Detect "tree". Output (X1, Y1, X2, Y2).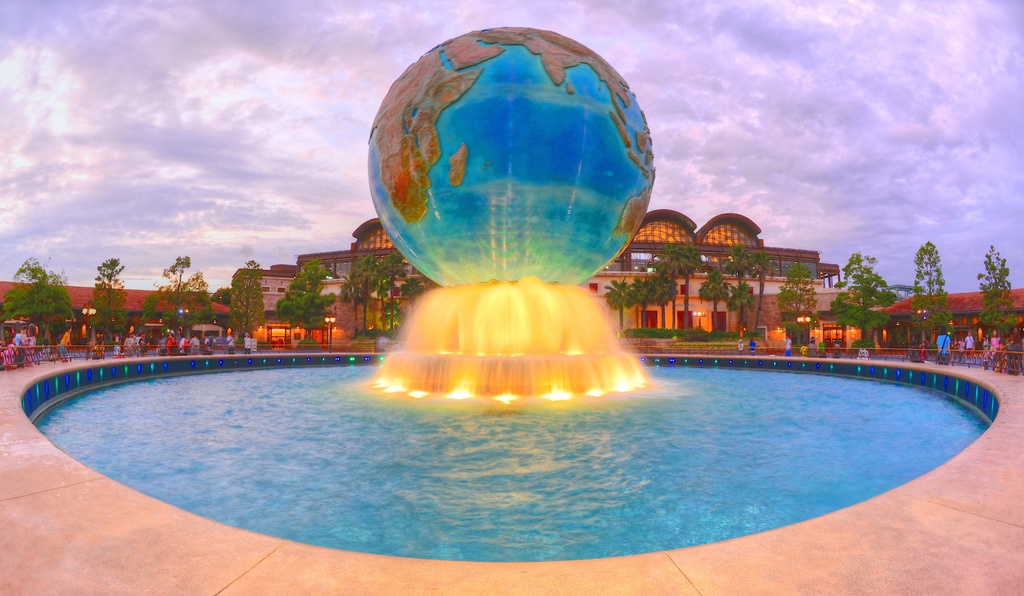
(0, 258, 72, 346).
